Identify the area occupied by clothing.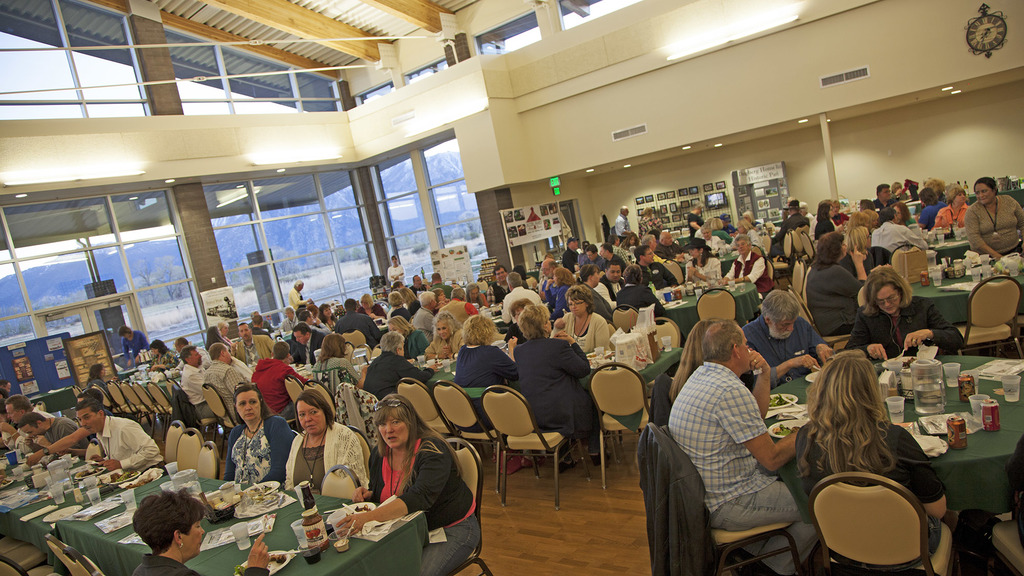
Area: <region>666, 360, 820, 575</region>.
